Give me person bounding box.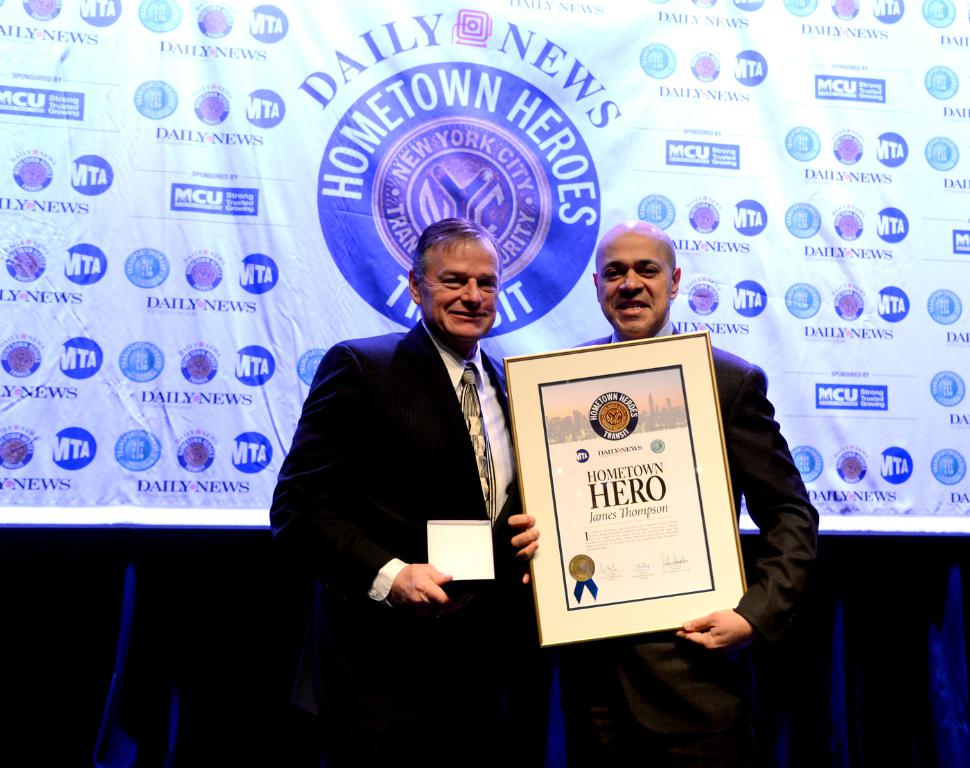
bbox(511, 218, 819, 767).
